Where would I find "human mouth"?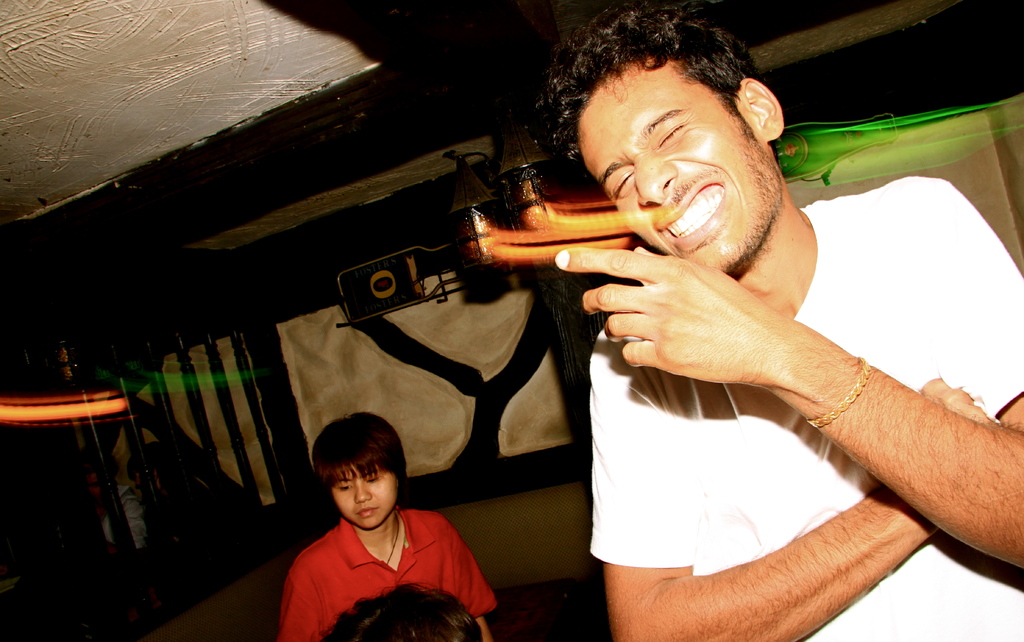
At x1=651, y1=169, x2=733, y2=252.
